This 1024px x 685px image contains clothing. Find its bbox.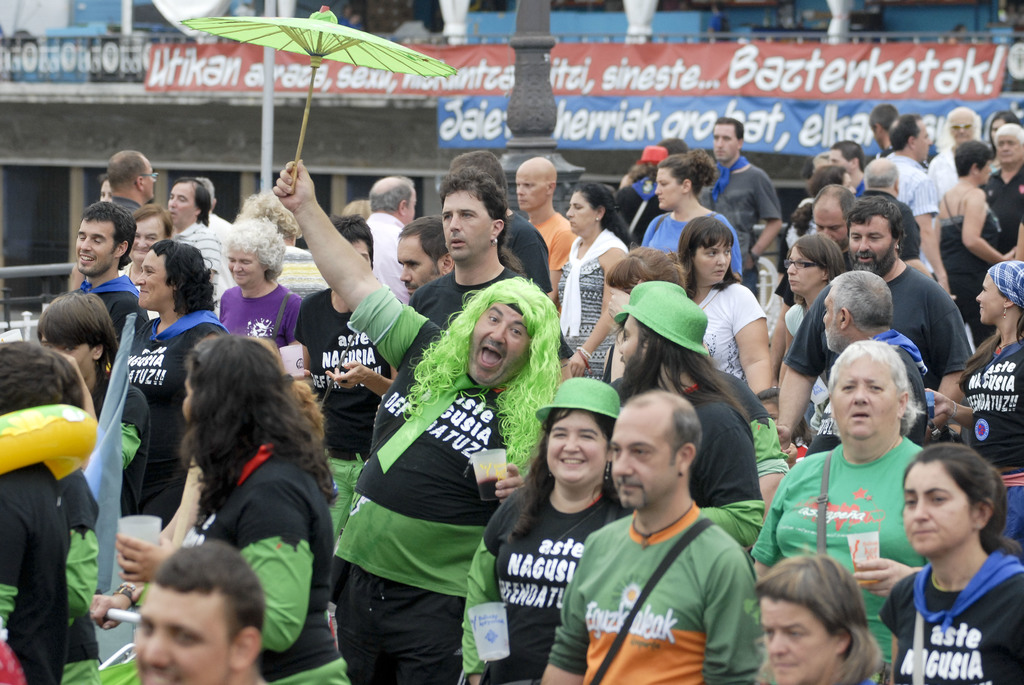
left=0, top=139, right=1023, bottom=684.
